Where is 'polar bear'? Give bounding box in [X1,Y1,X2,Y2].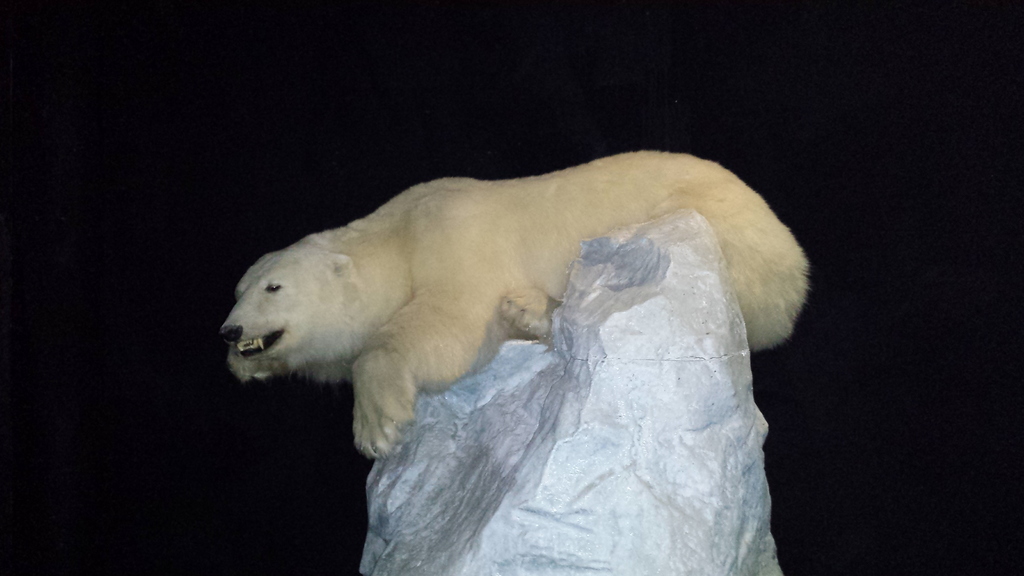
[223,148,817,464].
